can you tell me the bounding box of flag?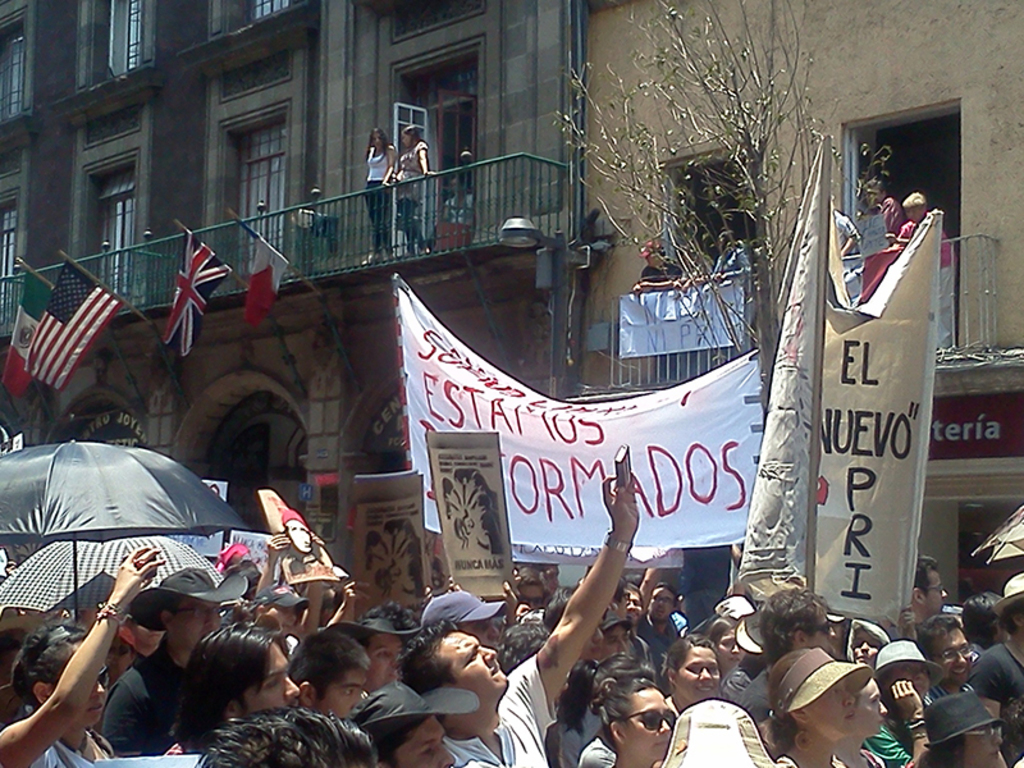
230/234/292/332.
